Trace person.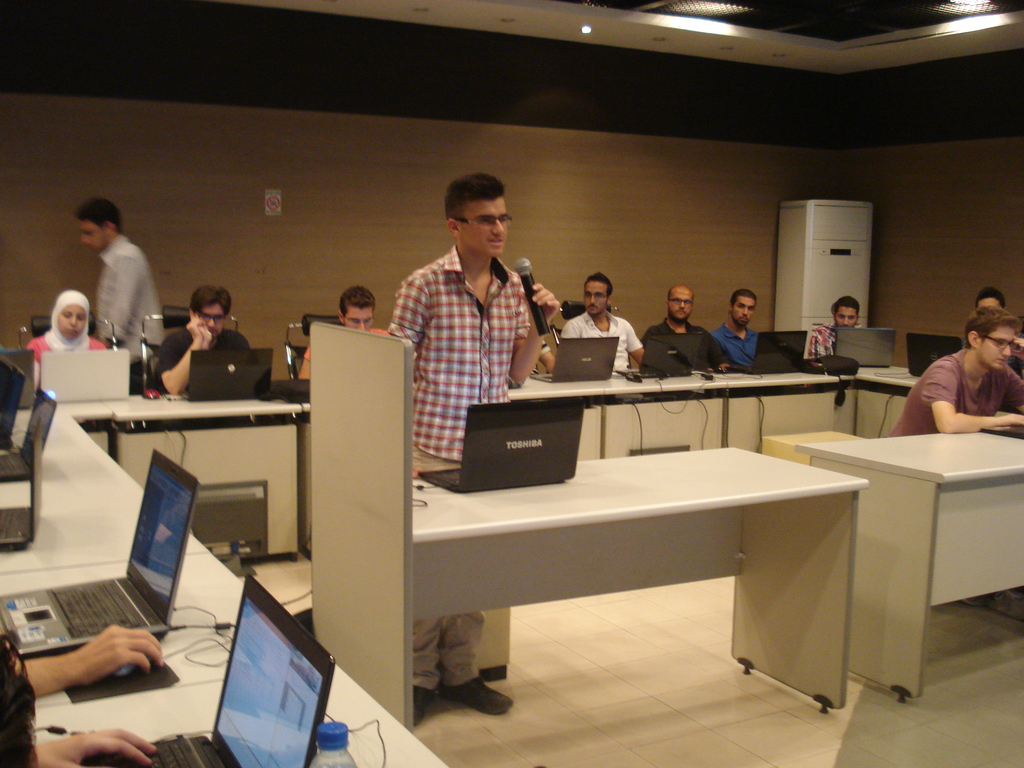
Traced to bbox=(77, 196, 173, 397).
